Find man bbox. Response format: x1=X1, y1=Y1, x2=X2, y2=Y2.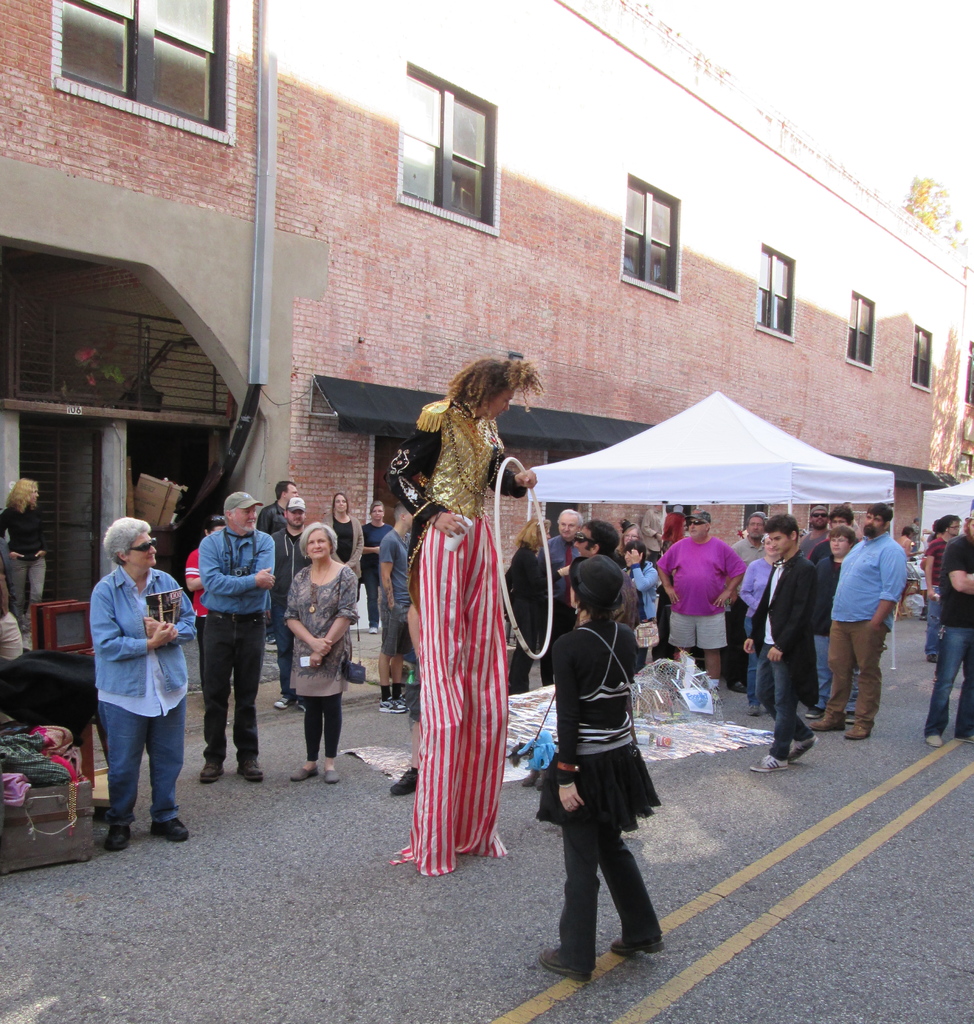
x1=919, y1=506, x2=973, y2=751.
